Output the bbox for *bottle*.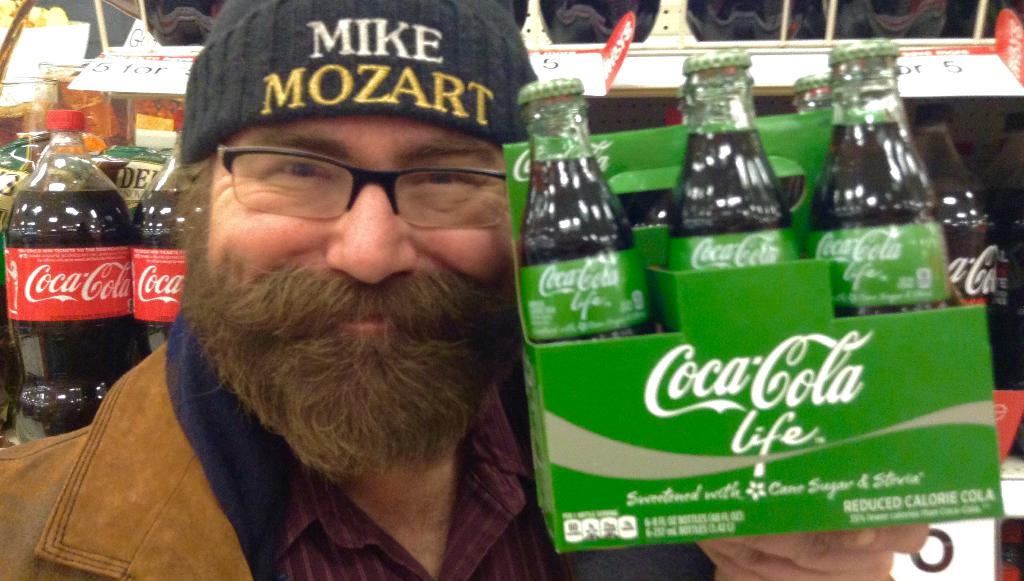
rect(674, 48, 798, 286).
